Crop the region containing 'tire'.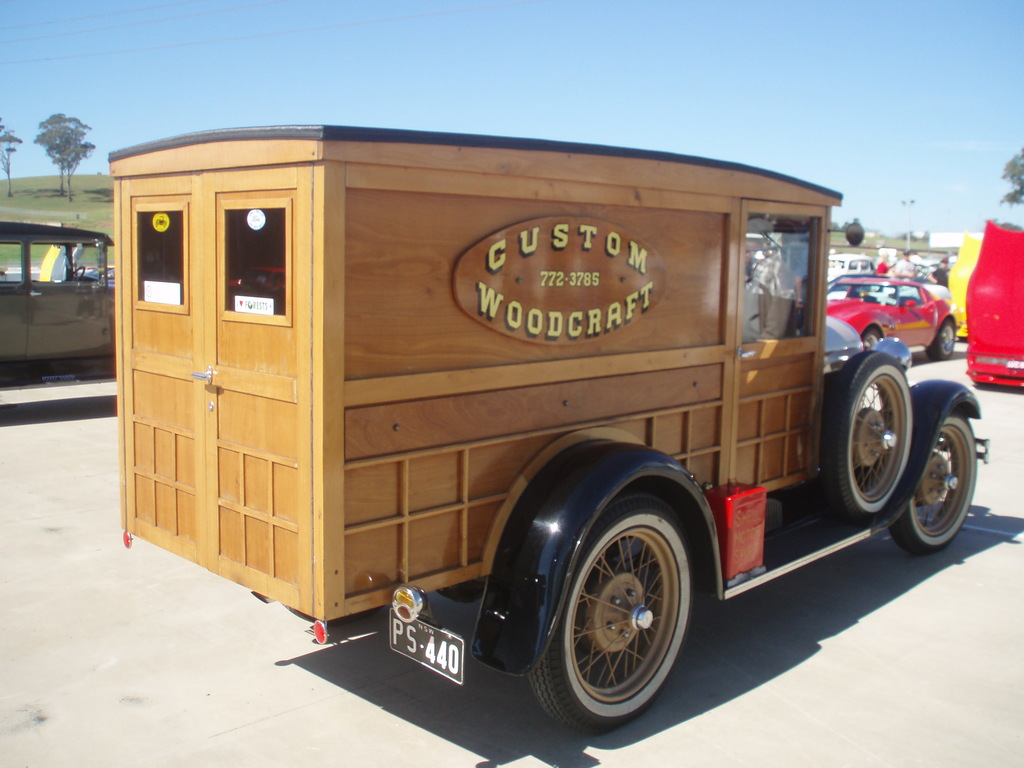
Crop region: (left=898, top=404, right=980, bottom=554).
